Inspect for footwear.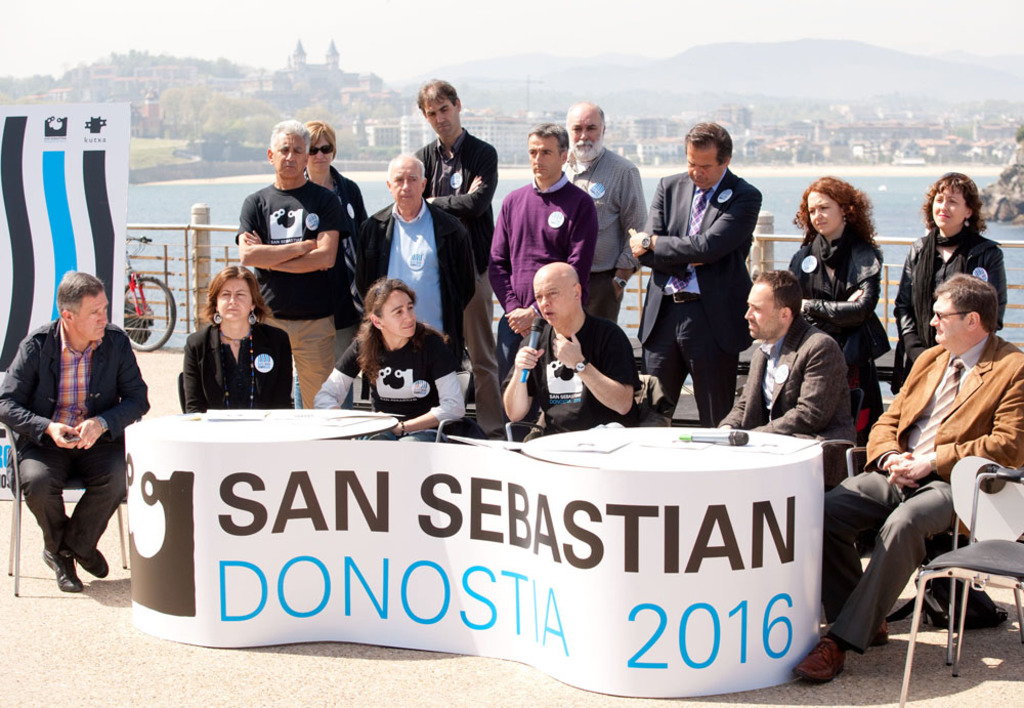
Inspection: <region>66, 540, 105, 583</region>.
